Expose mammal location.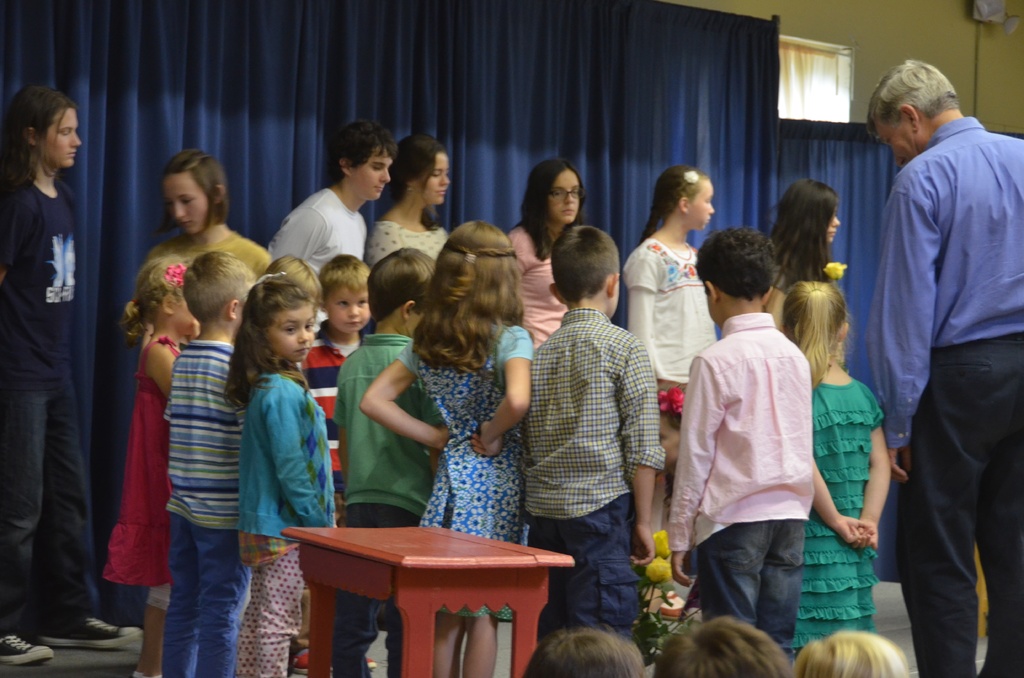
Exposed at (left=366, top=134, right=450, bottom=266).
